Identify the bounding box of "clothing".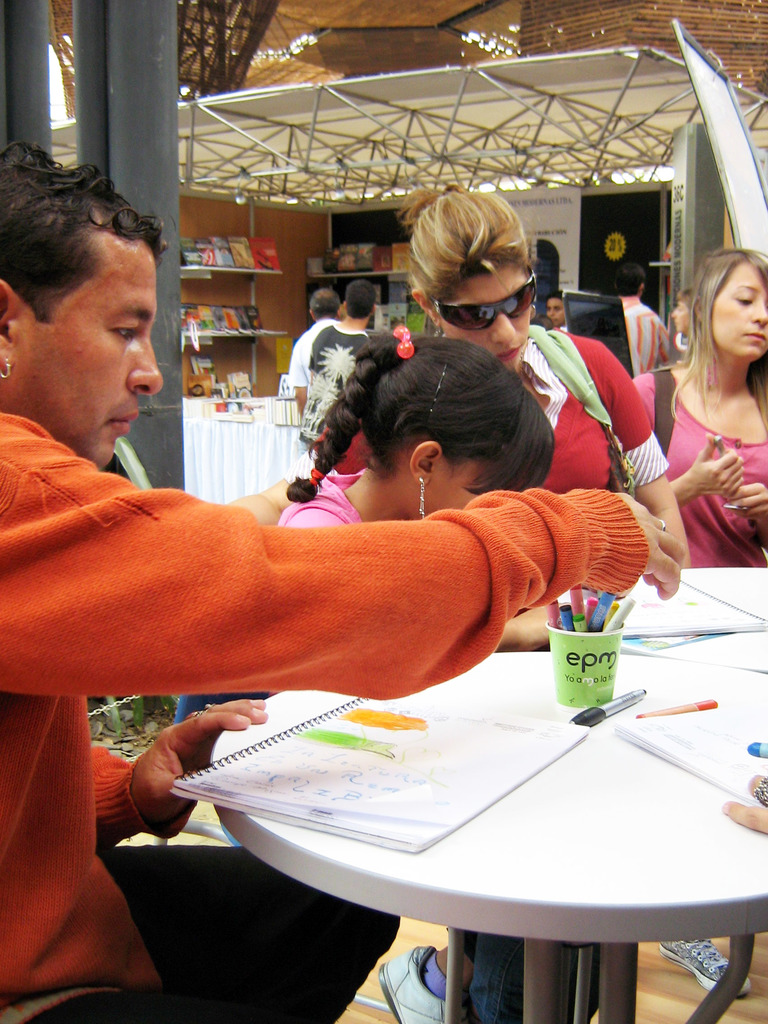
(0, 398, 650, 1023).
